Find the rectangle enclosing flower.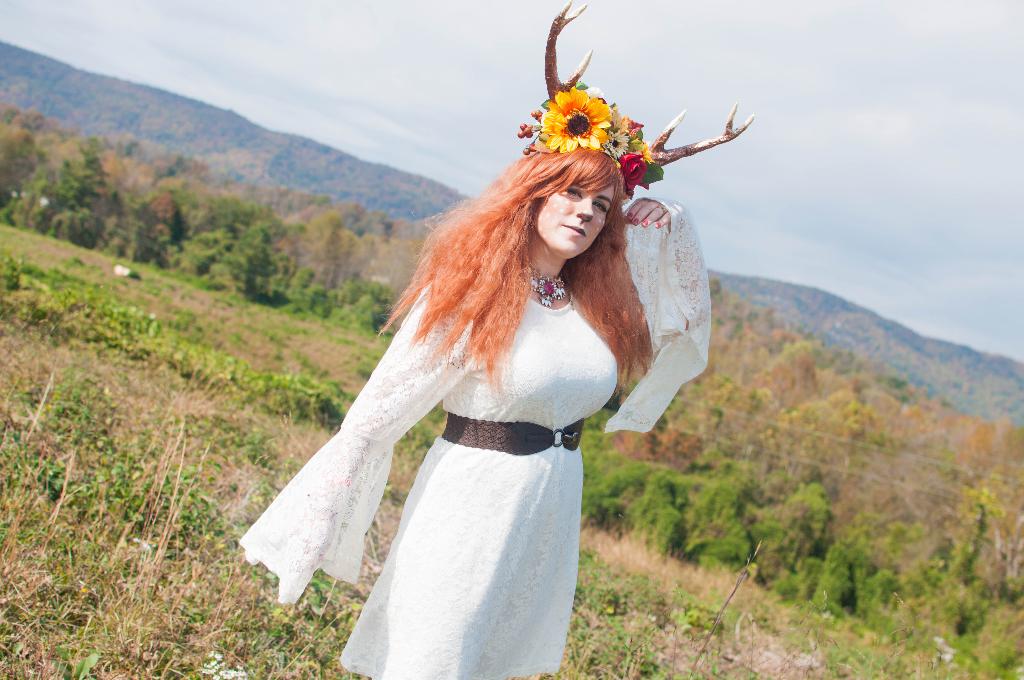
[left=620, top=156, right=643, bottom=193].
